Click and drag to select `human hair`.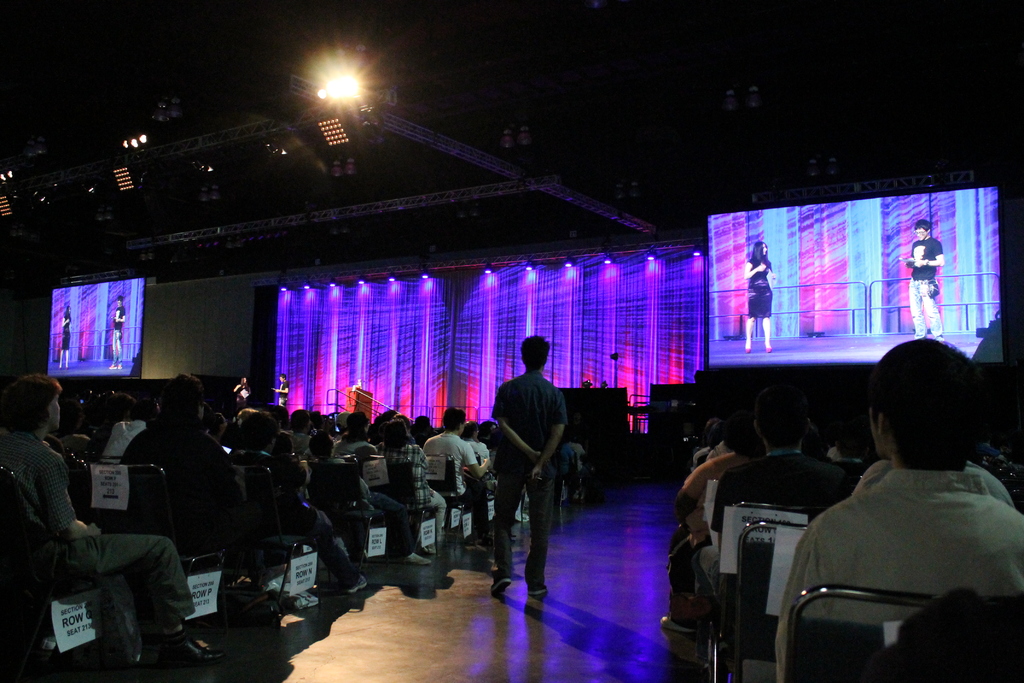
Selection: (left=312, top=428, right=337, bottom=459).
